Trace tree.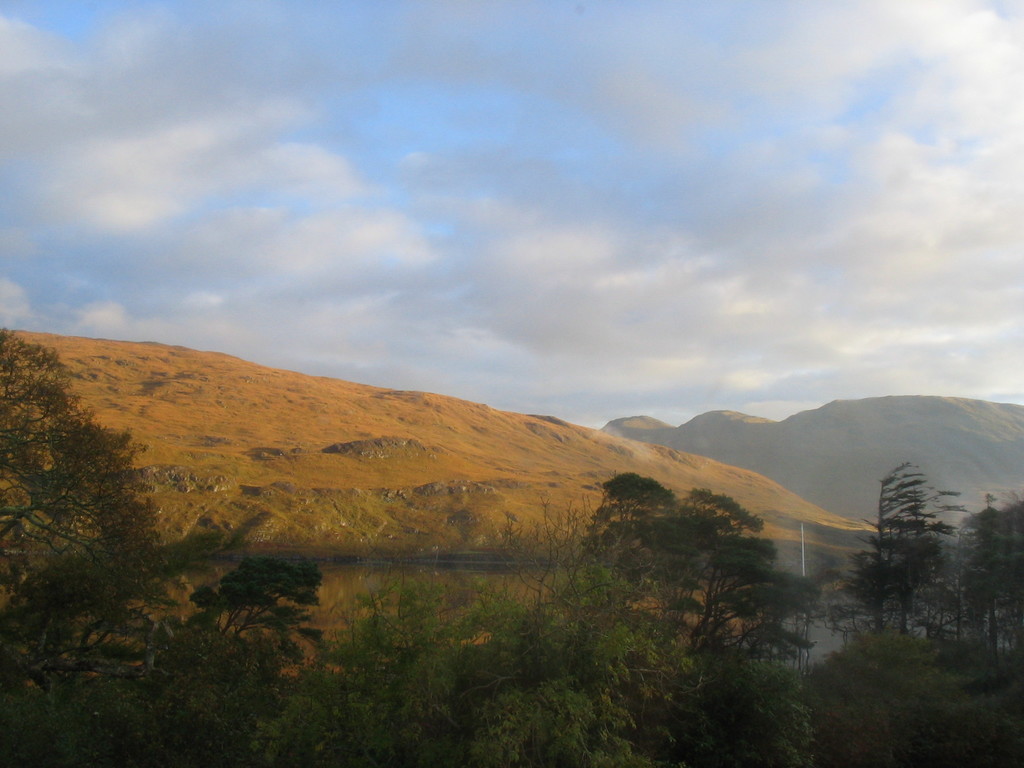
Traced to [x1=604, y1=474, x2=673, y2=557].
